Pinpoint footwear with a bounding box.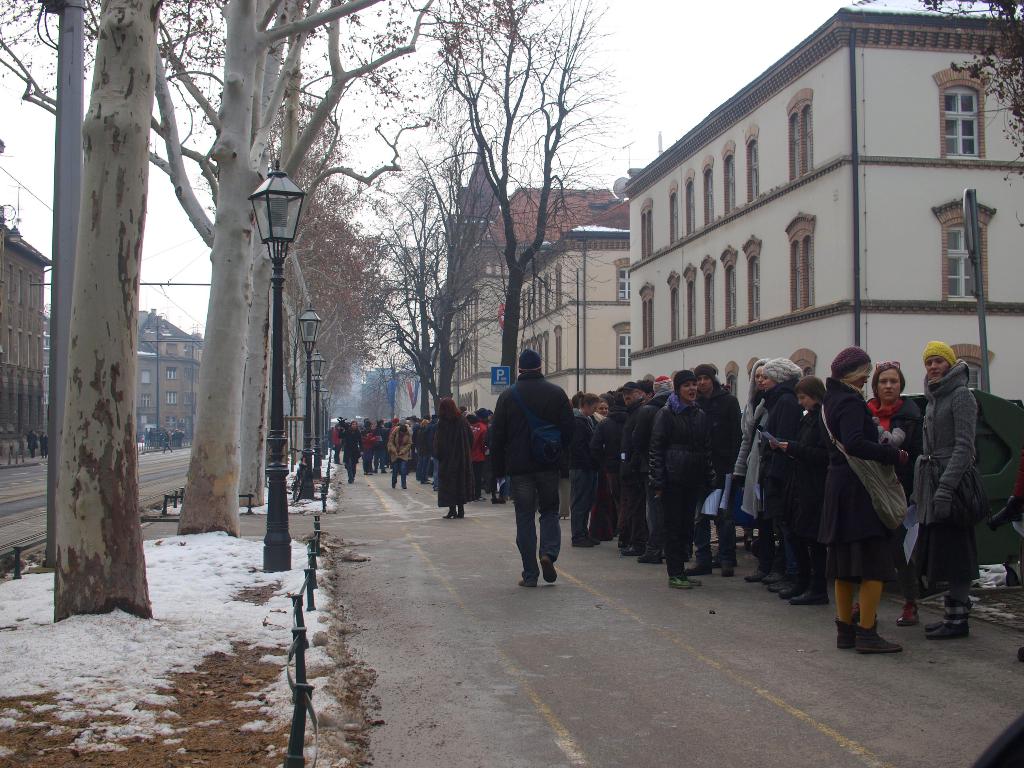
bbox=(924, 596, 973, 637).
